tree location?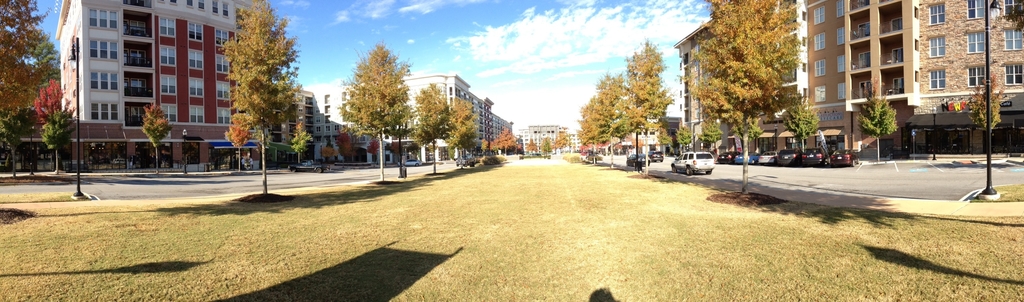
BBox(783, 99, 822, 168)
